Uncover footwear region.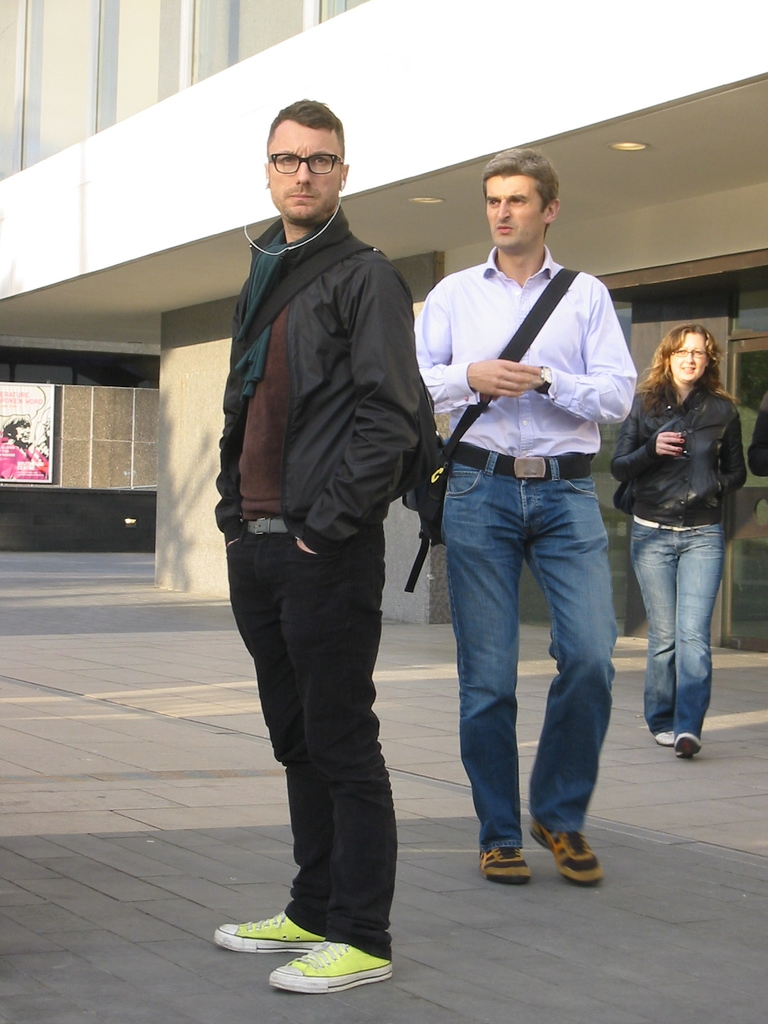
Uncovered: box=[648, 724, 675, 749].
